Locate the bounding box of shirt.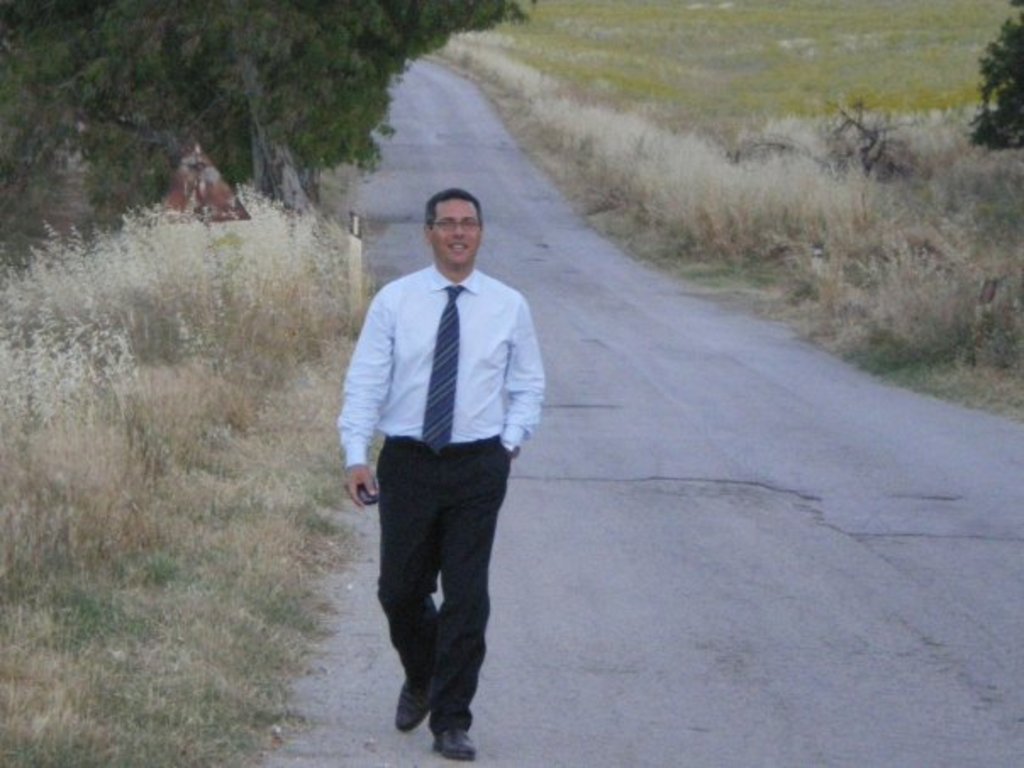
Bounding box: rect(334, 244, 522, 473).
